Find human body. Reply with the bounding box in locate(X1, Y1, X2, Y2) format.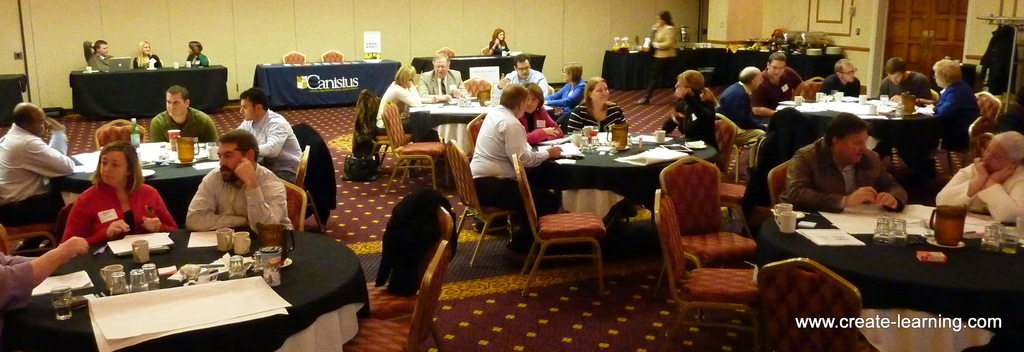
locate(490, 68, 557, 105).
